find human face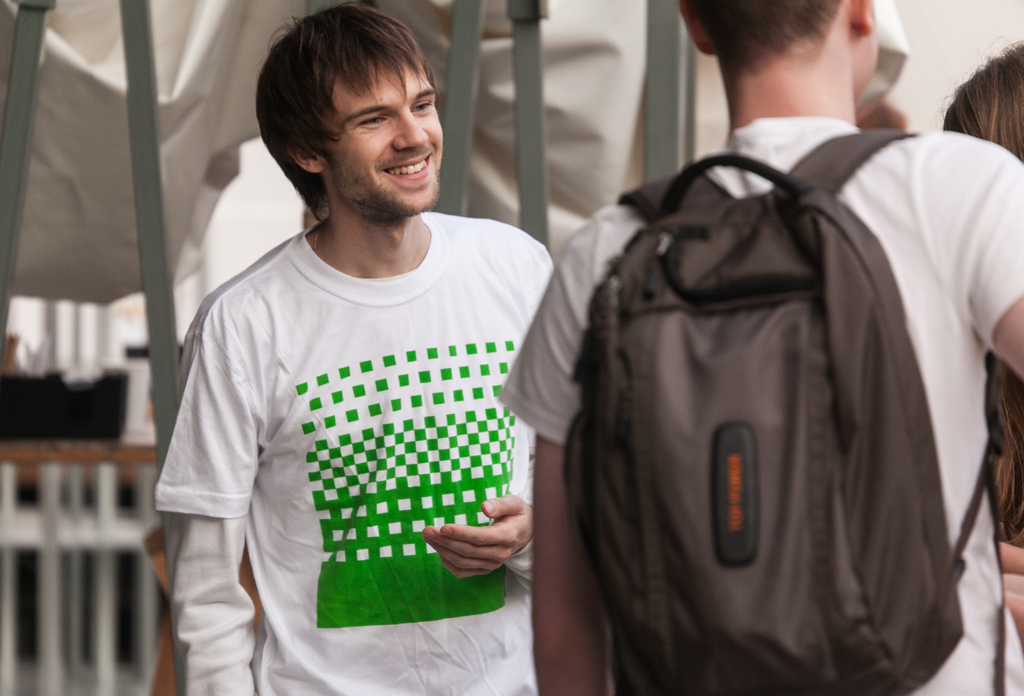
{"left": 318, "top": 65, "right": 448, "bottom": 221}
